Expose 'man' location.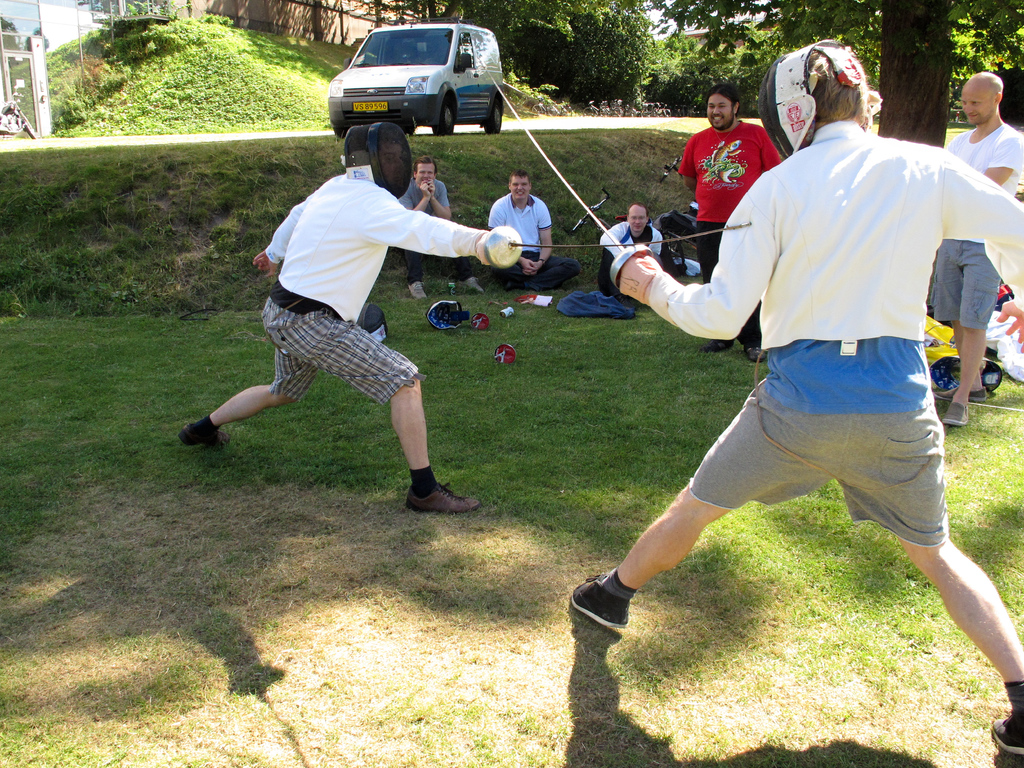
Exposed at x1=927 y1=71 x2=1023 y2=427.
